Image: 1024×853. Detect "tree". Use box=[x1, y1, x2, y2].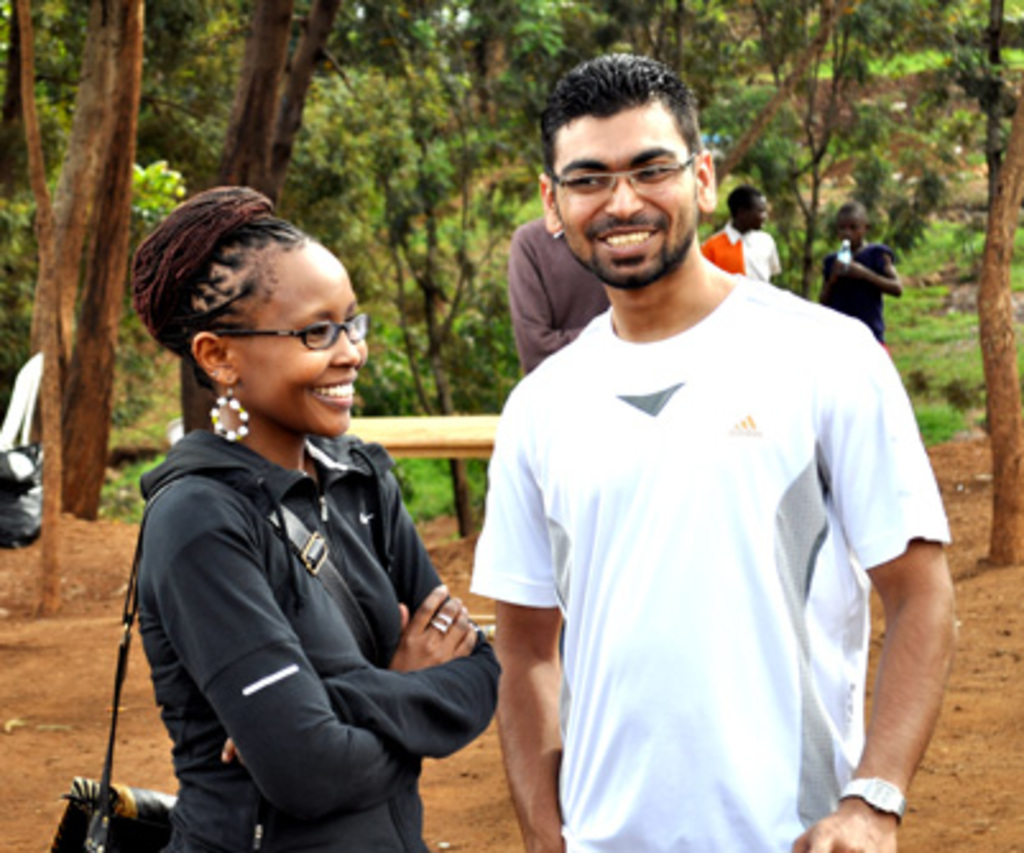
box=[186, 0, 358, 455].
